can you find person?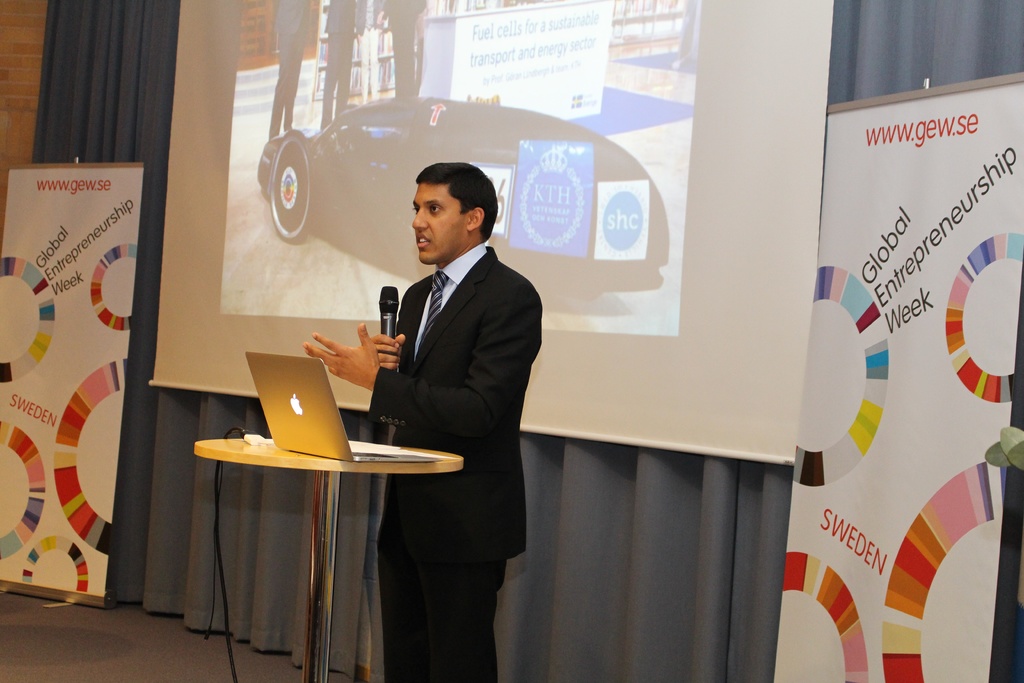
Yes, bounding box: pyautogui.locateOnScreen(374, 0, 425, 97).
